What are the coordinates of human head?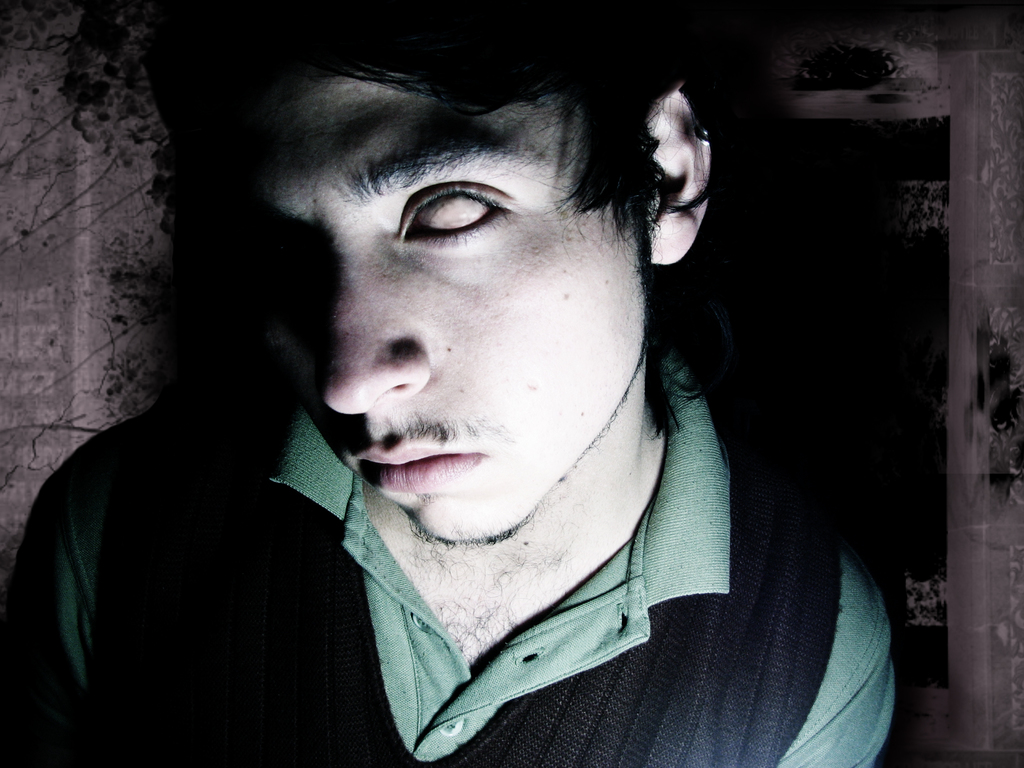
248 27 685 549.
